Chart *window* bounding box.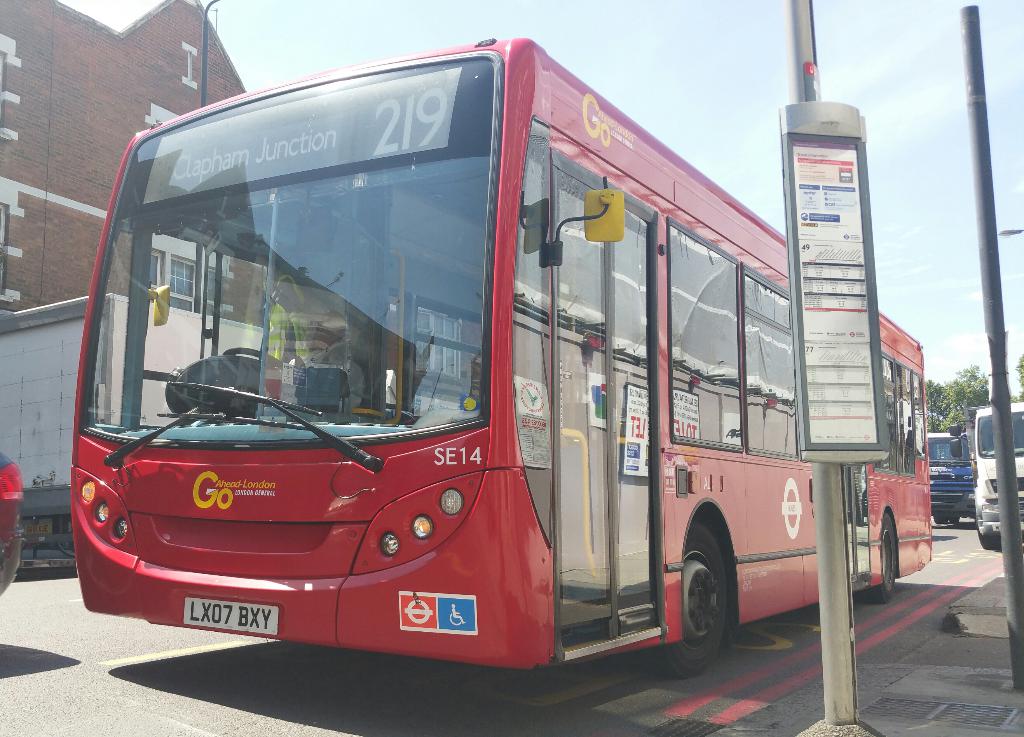
Charted: [740,276,808,460].
